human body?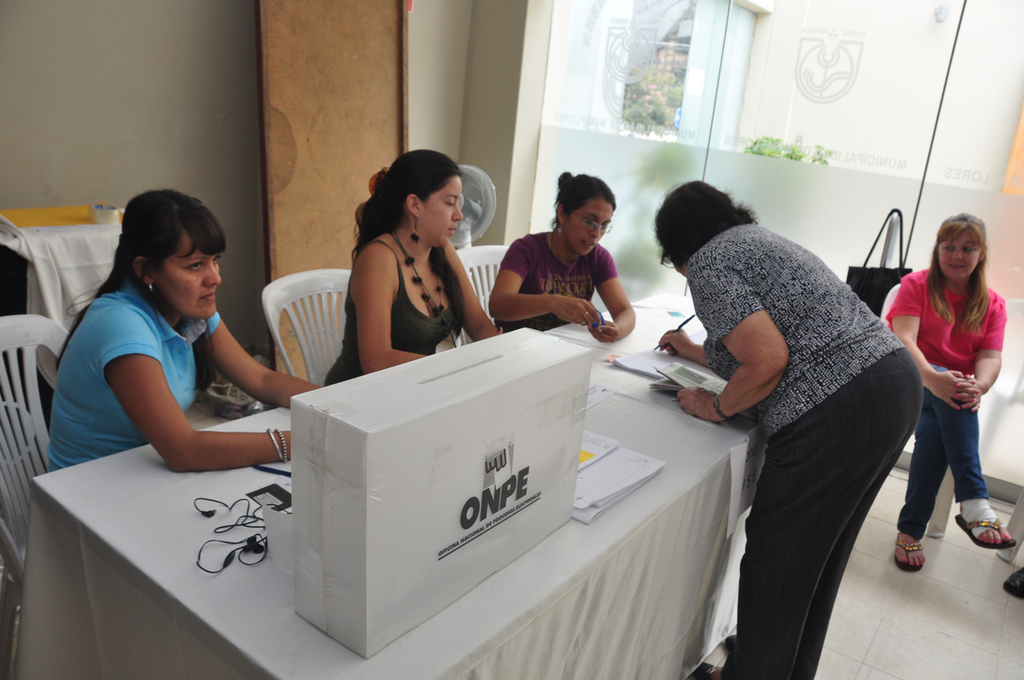
left=490, top=169, right=639, bottom=353
